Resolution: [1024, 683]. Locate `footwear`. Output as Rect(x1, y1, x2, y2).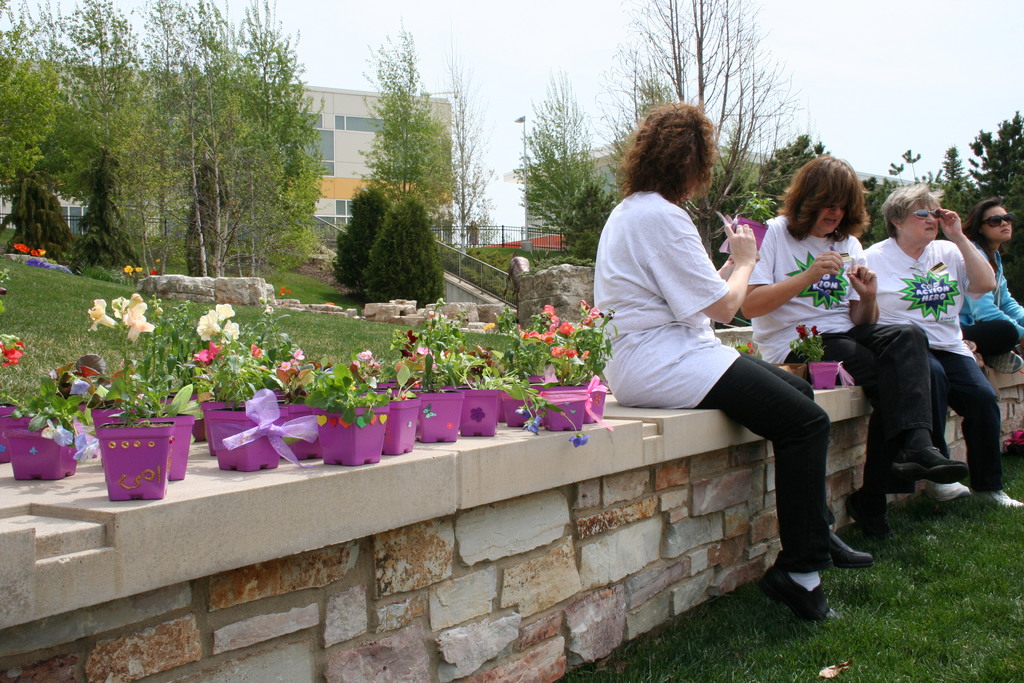
Rect(881, 447, 970, 498).
